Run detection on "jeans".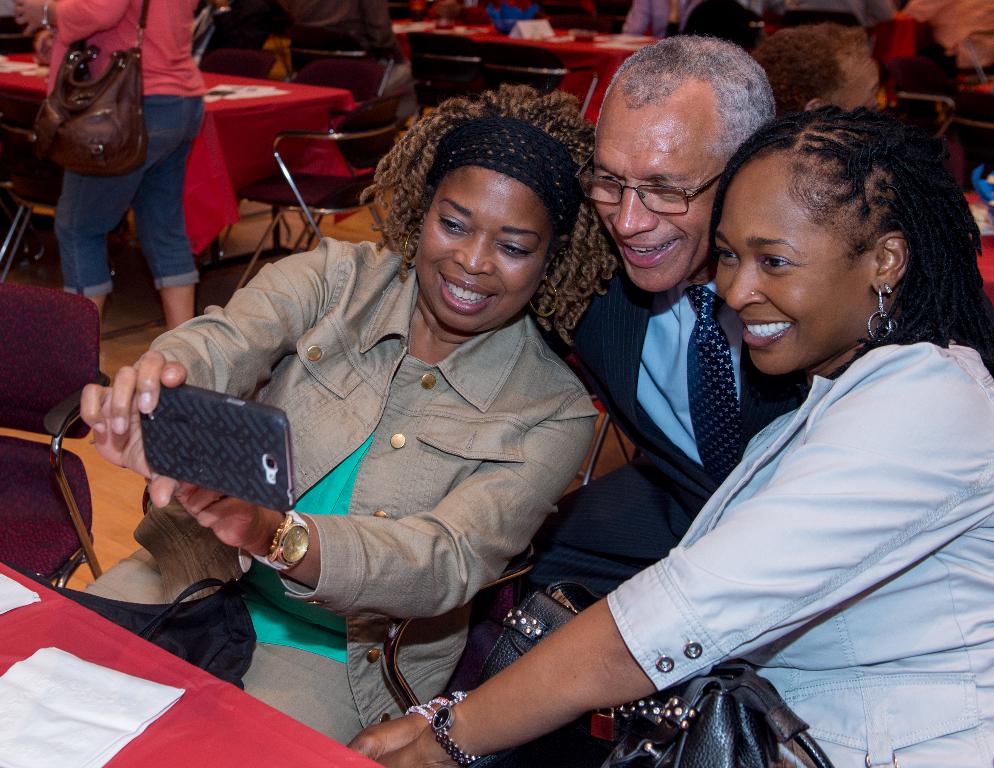
Result: pyautogui.locateOnScreen(52, 85, 209, 297).
